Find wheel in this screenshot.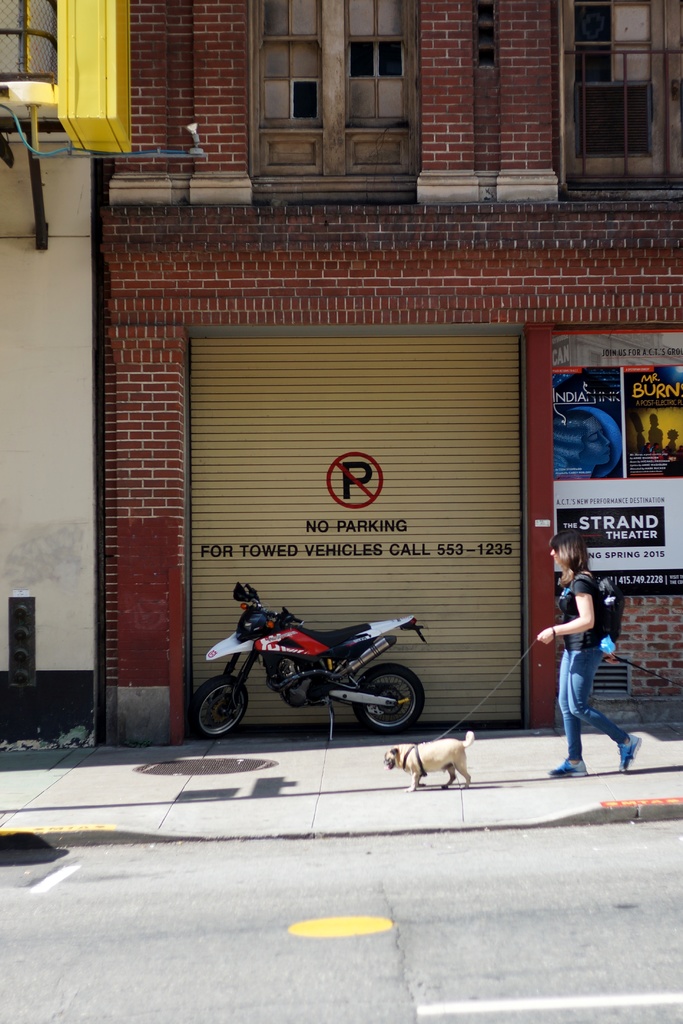
The bounding box for wheel is <box>348,669,428,735</box>.
